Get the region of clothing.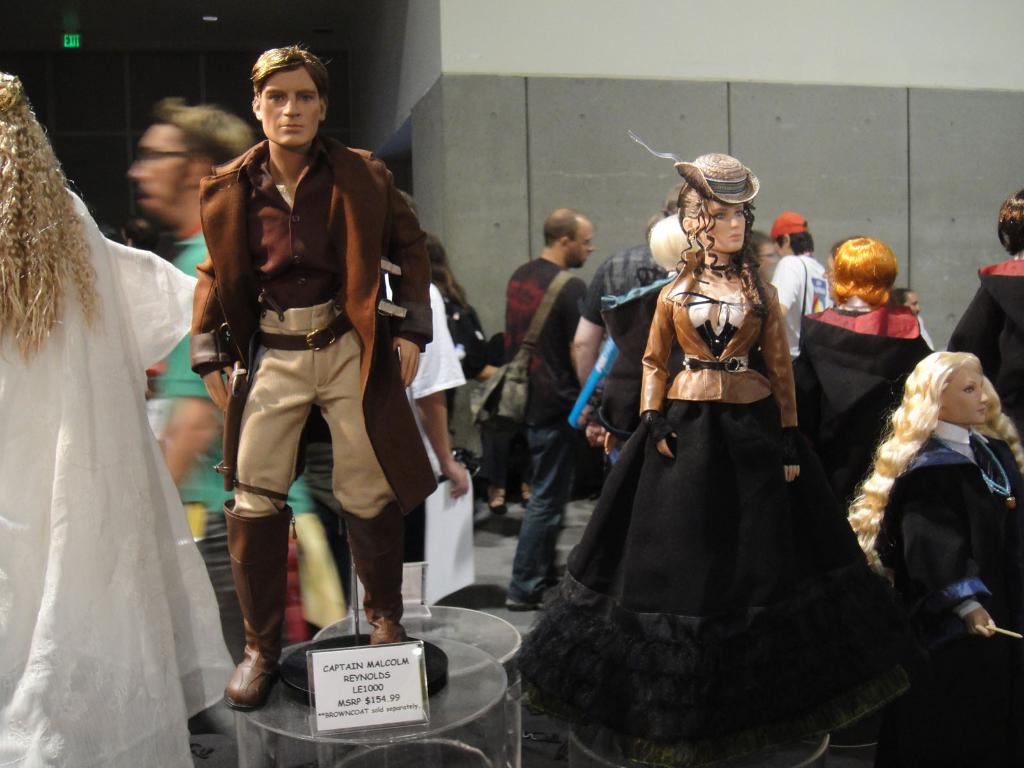
locate(779, 302, 941, 511).
